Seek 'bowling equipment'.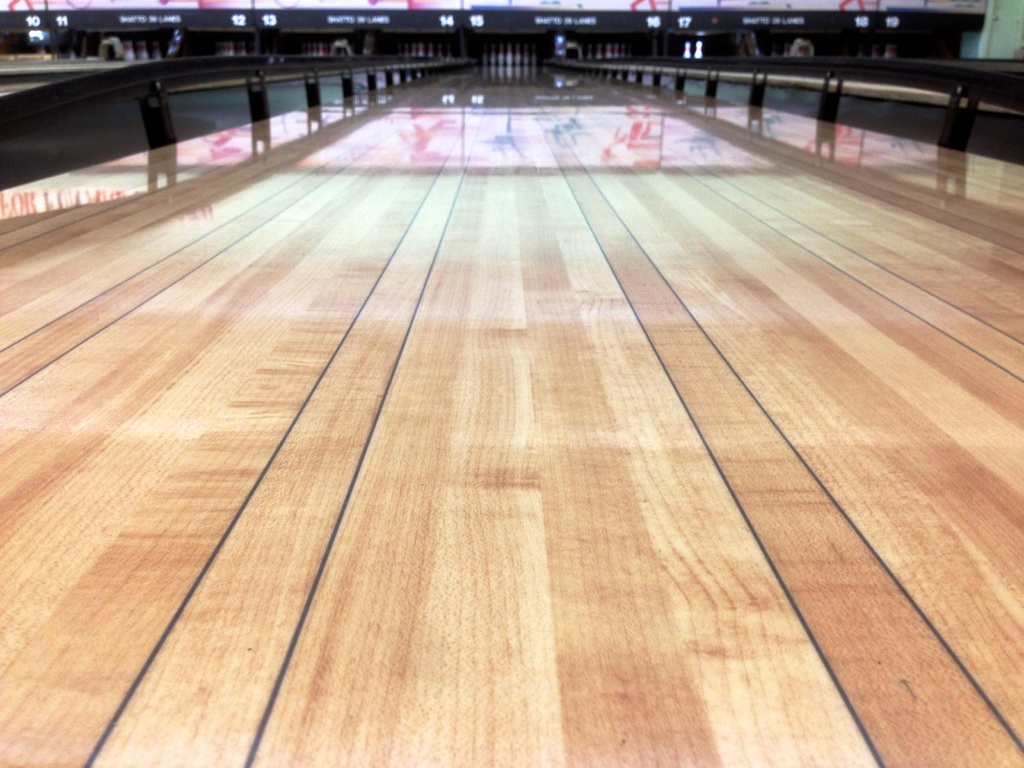
{"left": 483, "top": 38, "right": 542, "bottom": 90}.
